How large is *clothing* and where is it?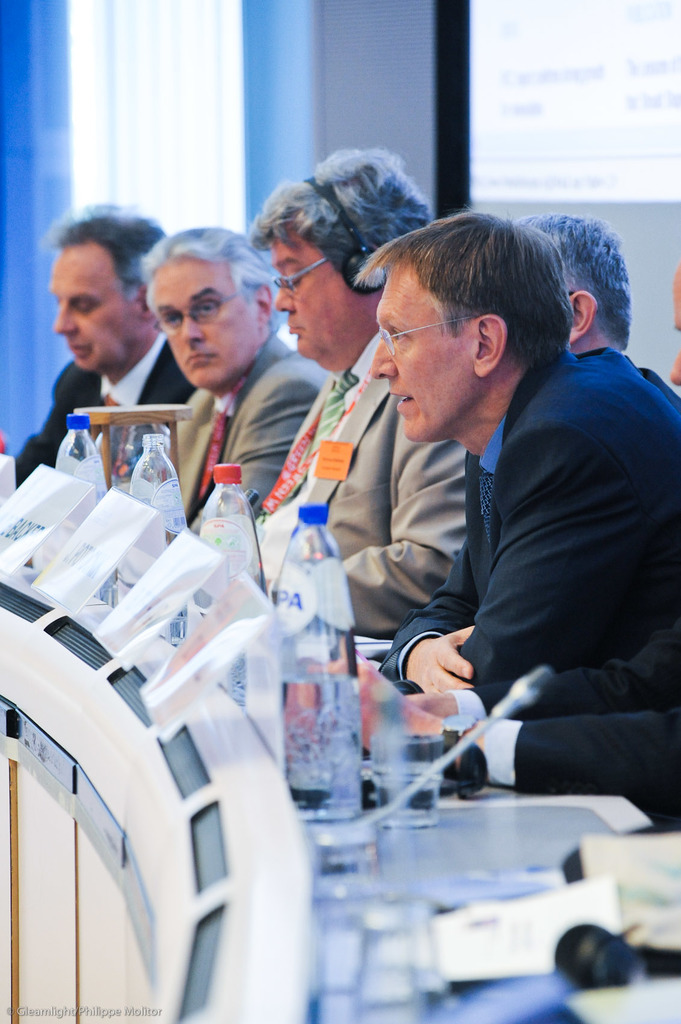
Bounding box: select_region(249, 317, 464, 630).
